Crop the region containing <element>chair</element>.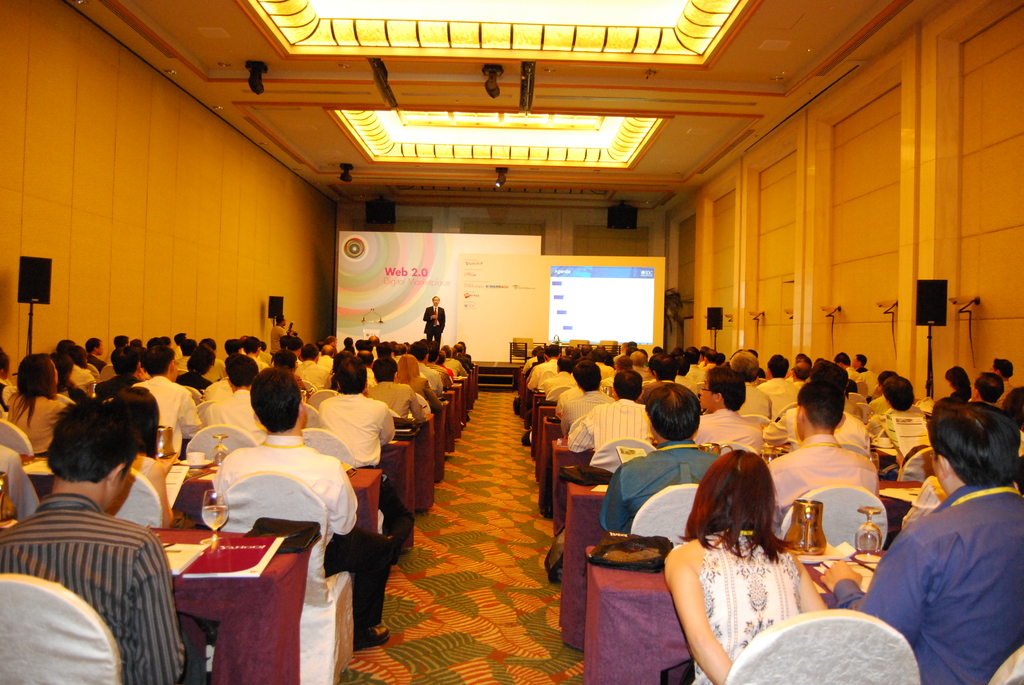
Crop region: {"x1": 214, "y1": 471, "x2": 360, "y2": 684}.
